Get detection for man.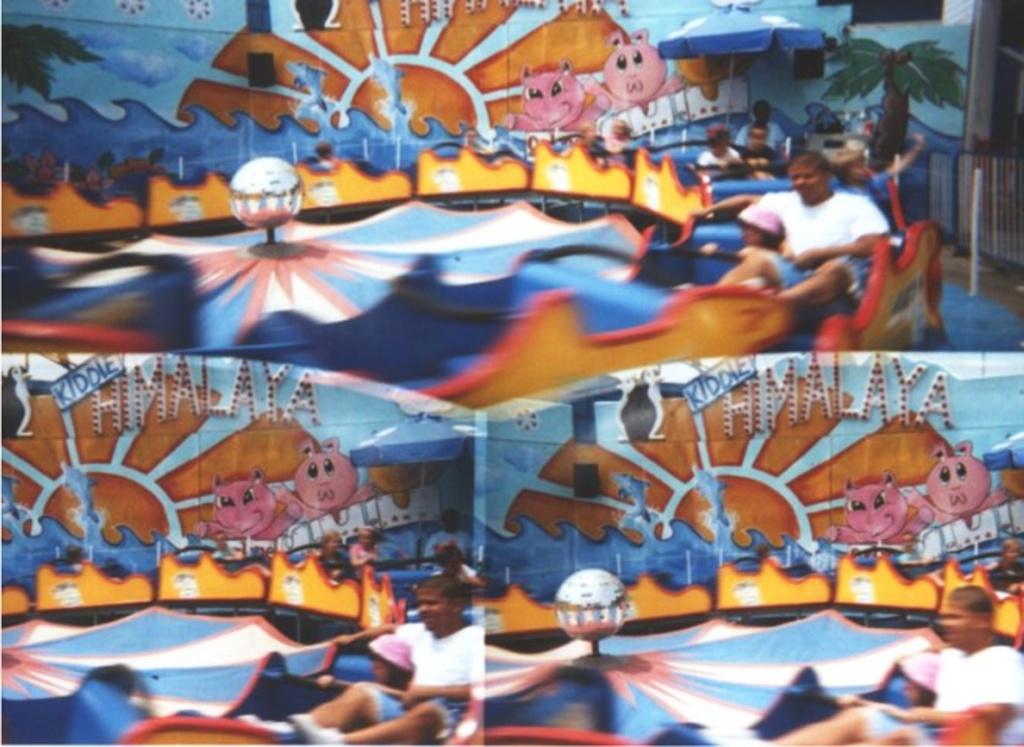
Detection: box(235, 575, 480, 745).
